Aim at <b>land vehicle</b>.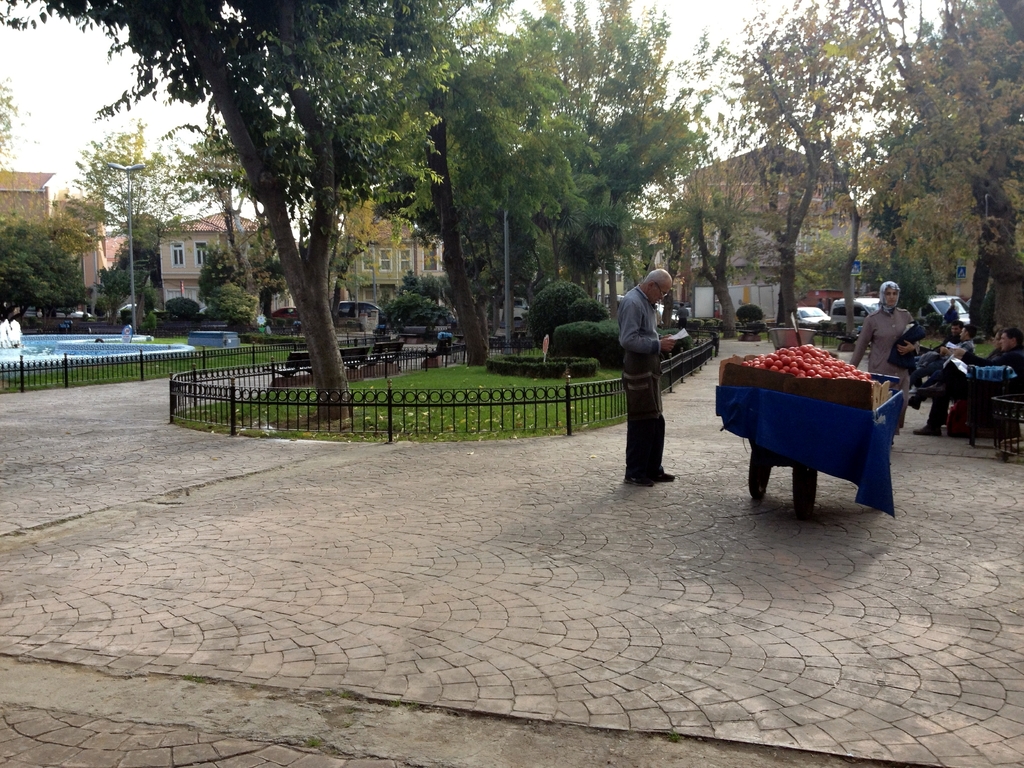
Aimed at (left=792, top=305, right=832, bottom=328).
